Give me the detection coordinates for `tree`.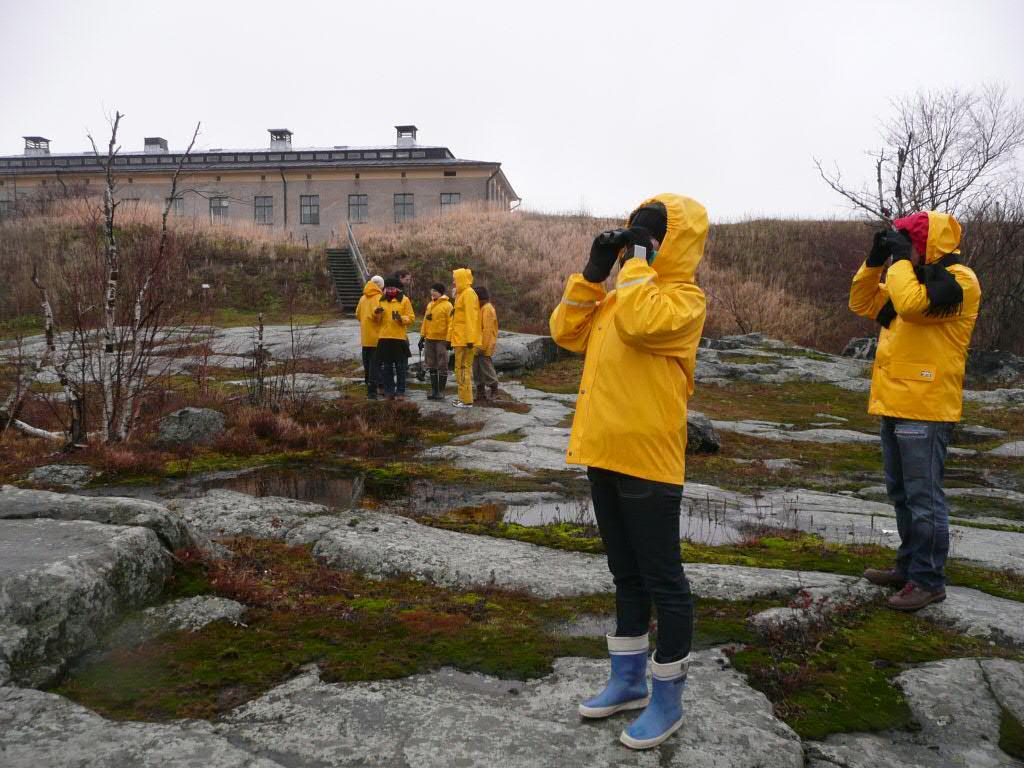
<box>0,90,252,457</box>.
